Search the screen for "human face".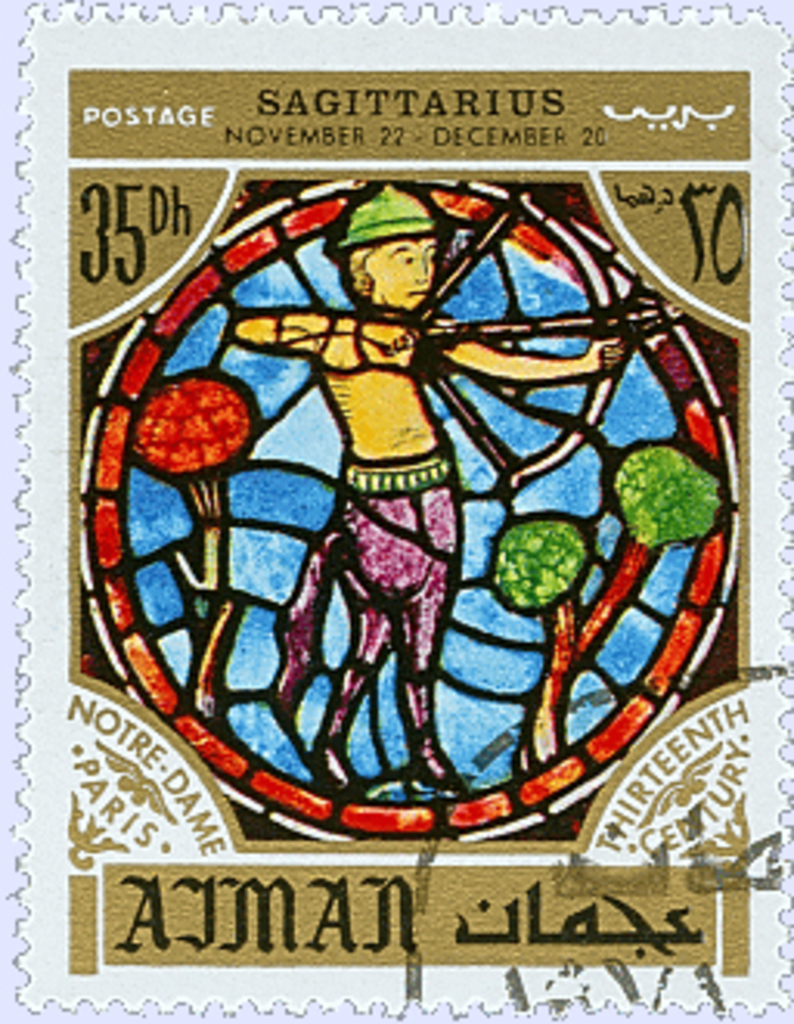
Found at bbox(357, 227, 440, 313).
